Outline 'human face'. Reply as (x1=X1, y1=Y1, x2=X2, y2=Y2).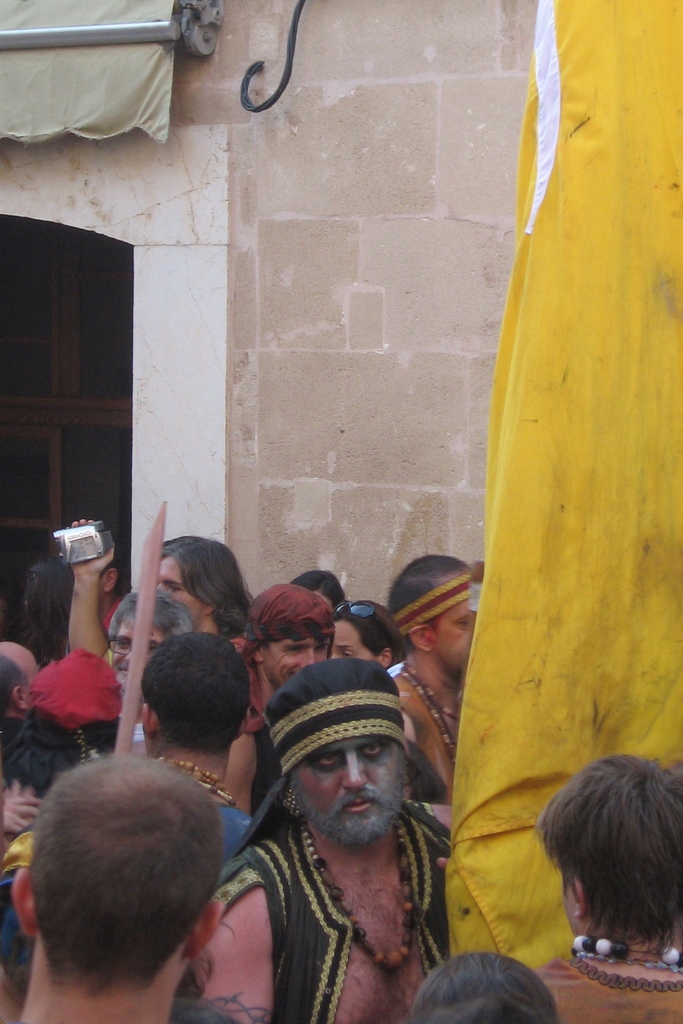
(x1=266, y1=631, x2=333, y2=685).
